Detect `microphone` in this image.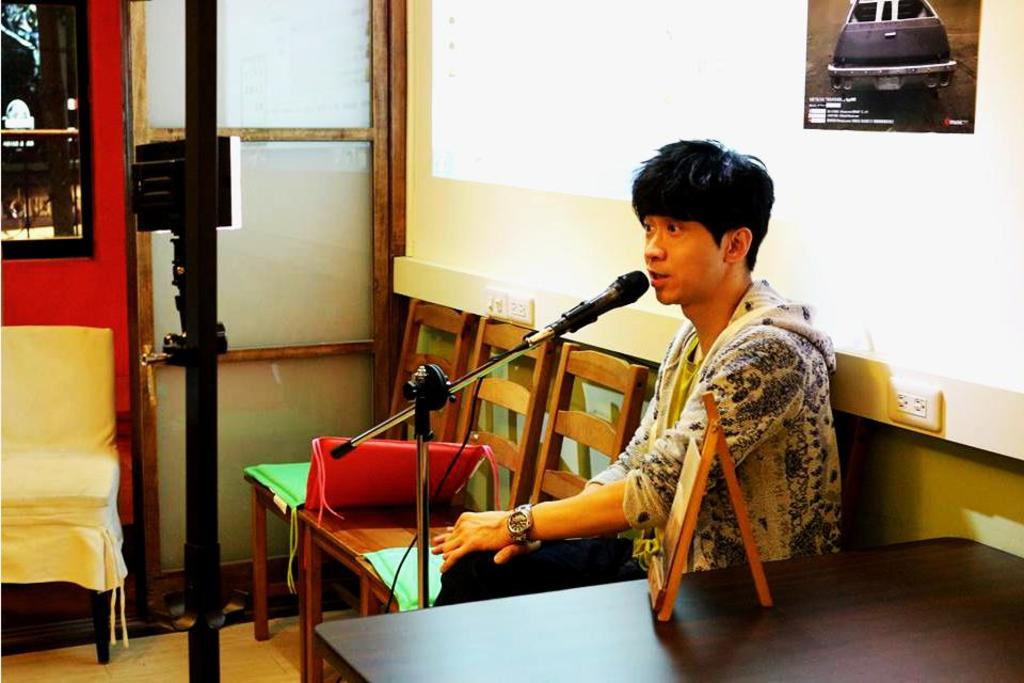
Detection: 513:282:642:351.
